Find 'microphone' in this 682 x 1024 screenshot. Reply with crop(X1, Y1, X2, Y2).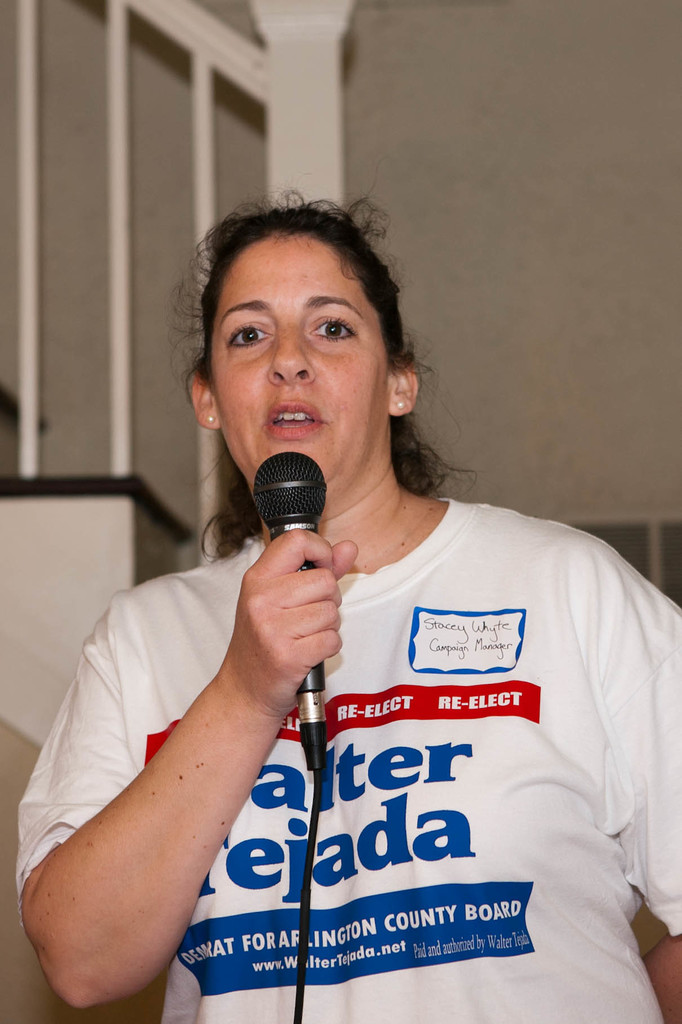
crop(253, 449, 328, 768).
